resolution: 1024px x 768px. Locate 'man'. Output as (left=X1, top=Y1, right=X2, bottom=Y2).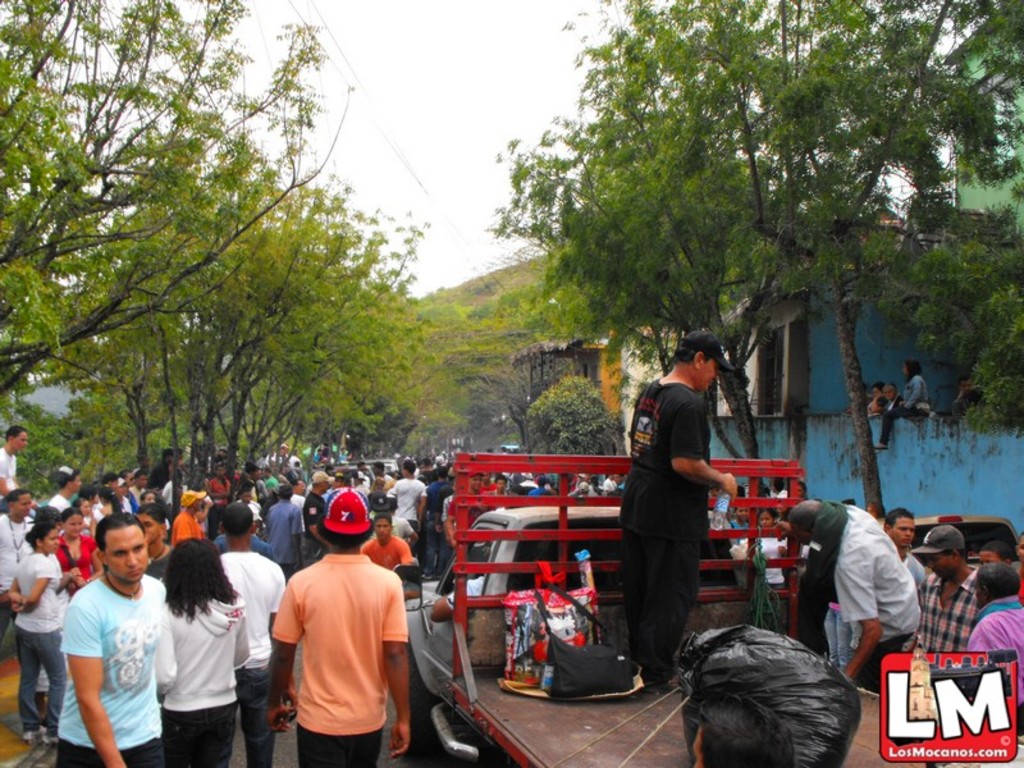
(left=0, top=420, right=41, bottom=511).
